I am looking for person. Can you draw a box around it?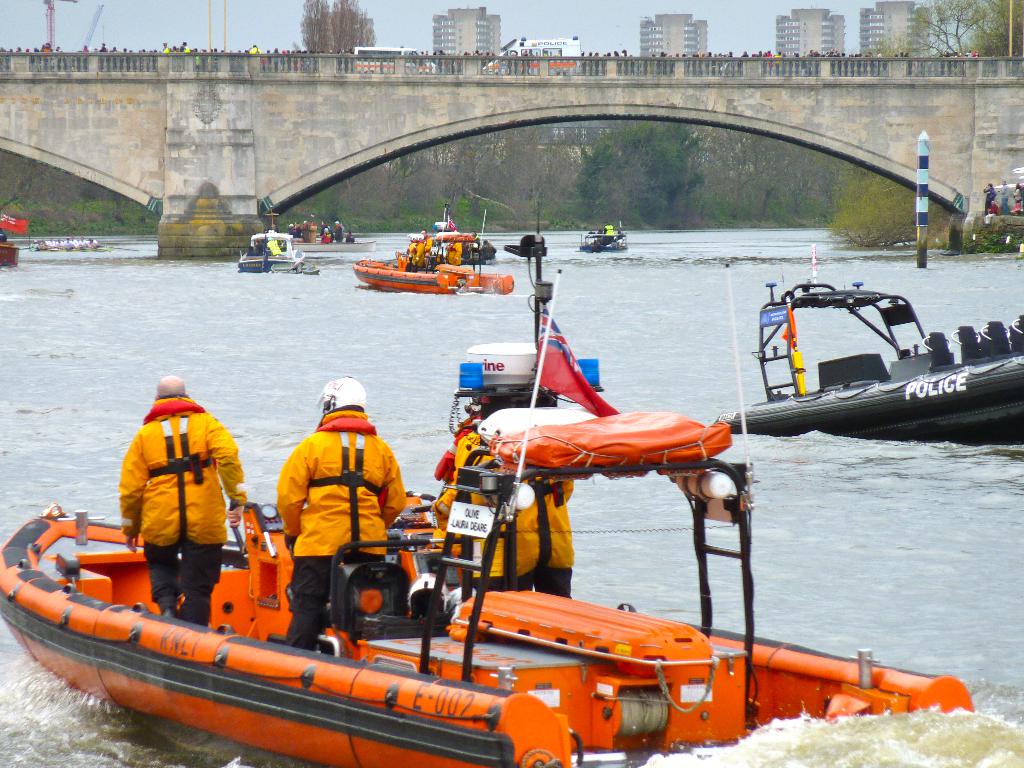
Sure, the bounding box is select_region(276, 378, 402, 650).
